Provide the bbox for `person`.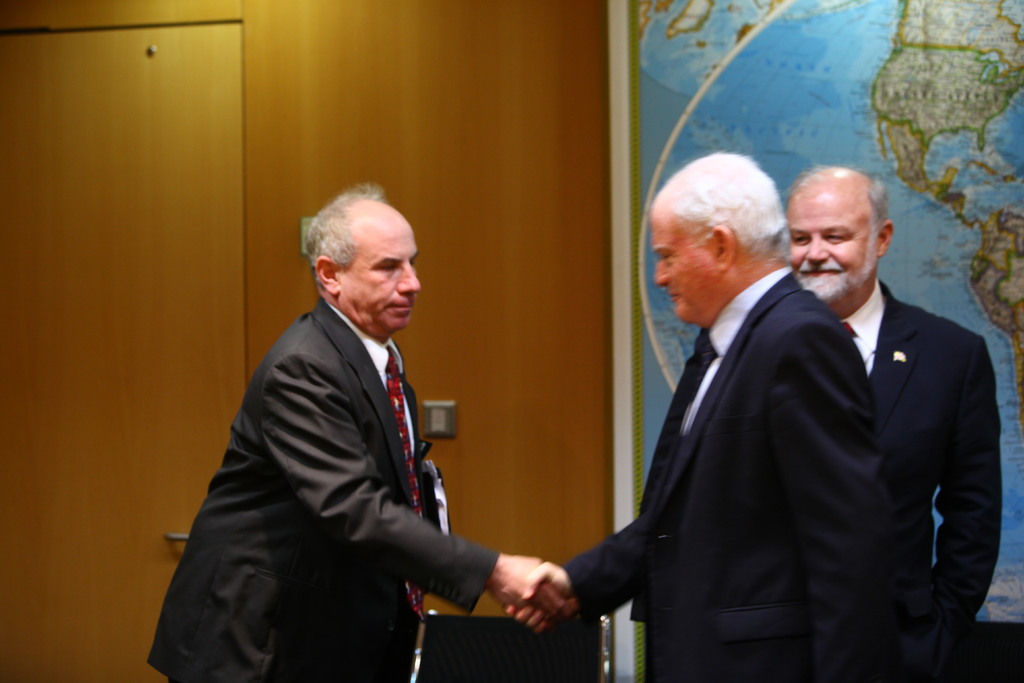
{"left": 181, "top": 174, "right": 497, "bottom": 673}.
